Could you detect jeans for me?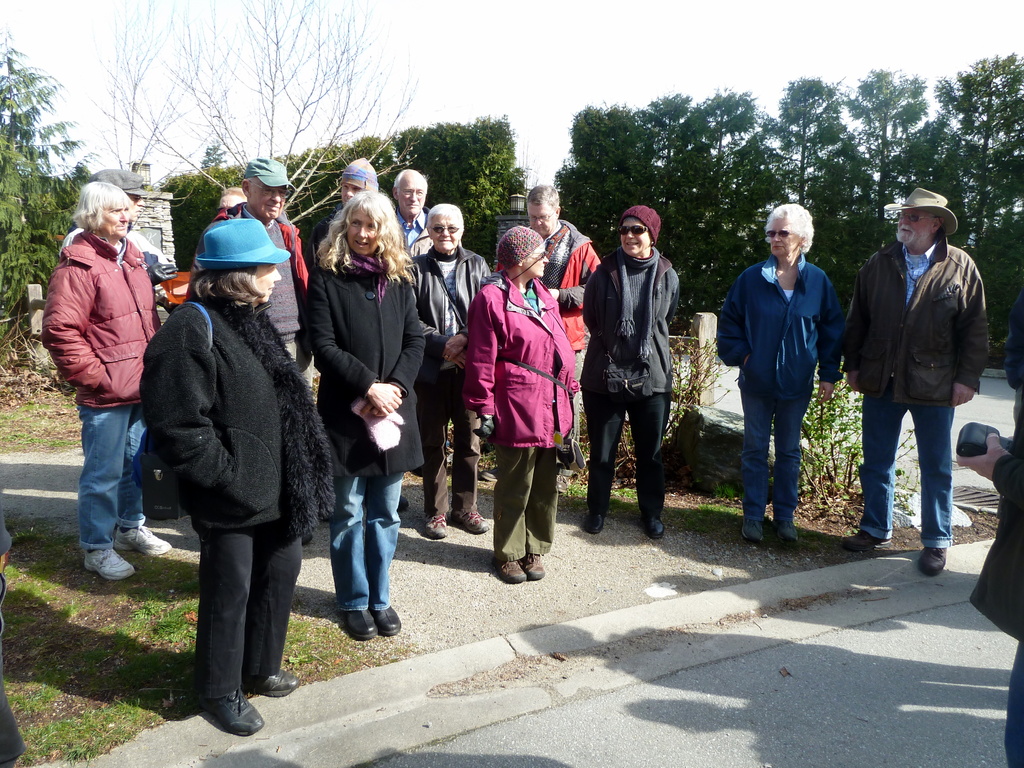
Detection result: rect(189, 529, 303, 695).
